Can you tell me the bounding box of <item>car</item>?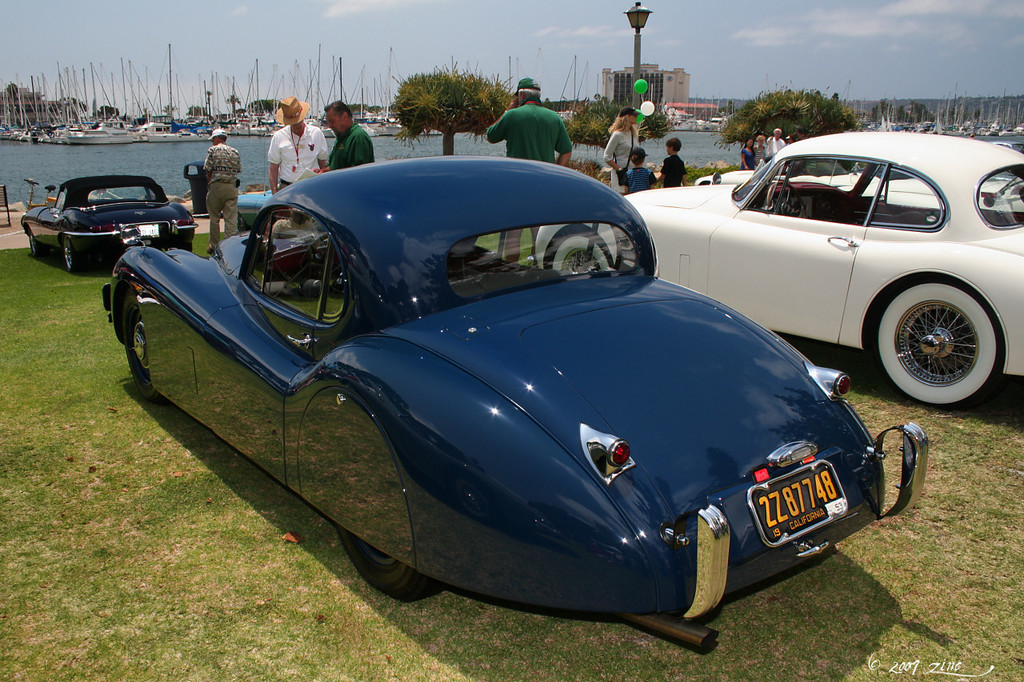
locate(18, 171, 202, 269).
